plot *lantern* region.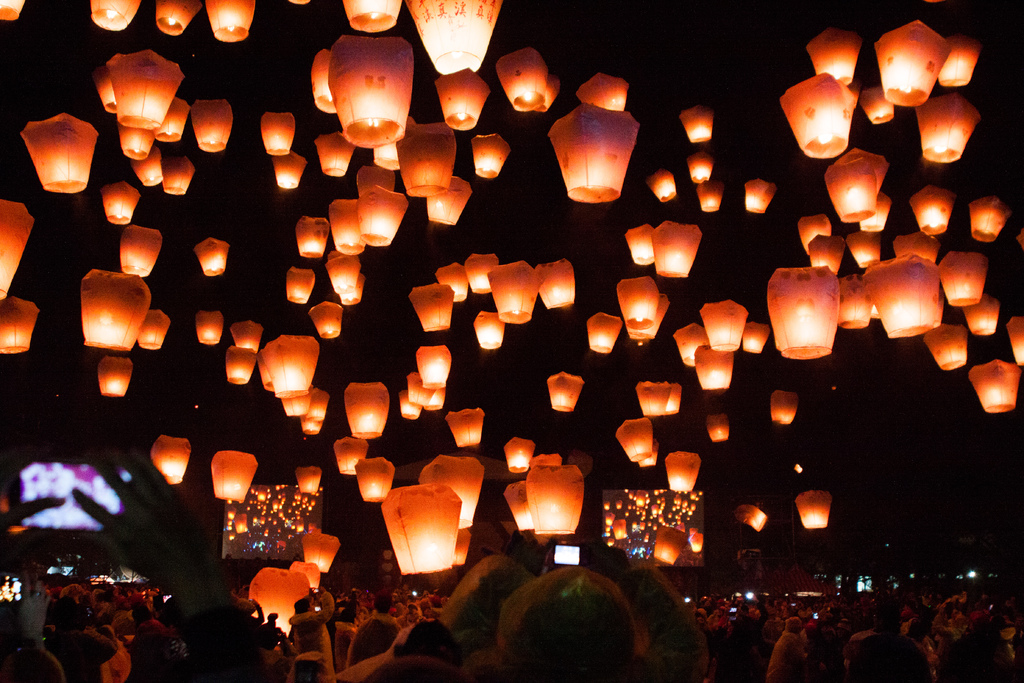
Plotted at (left=797, top=493, right=828, bottom=531).
